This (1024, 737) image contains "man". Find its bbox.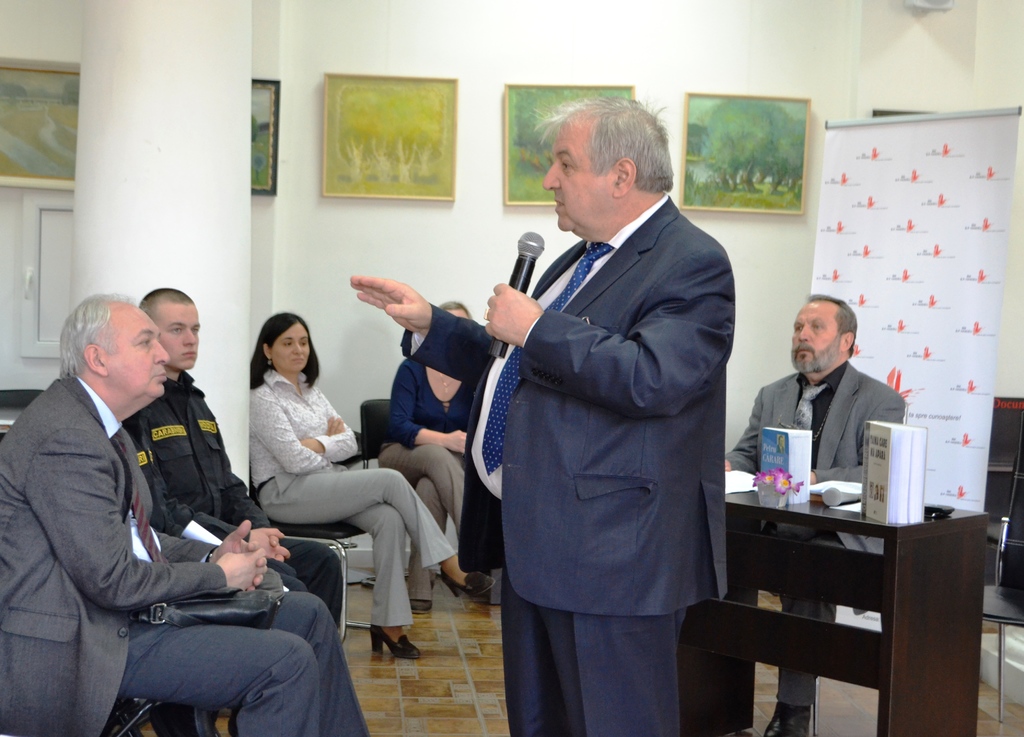
left=728, top=292, right=915, bottom=736.
